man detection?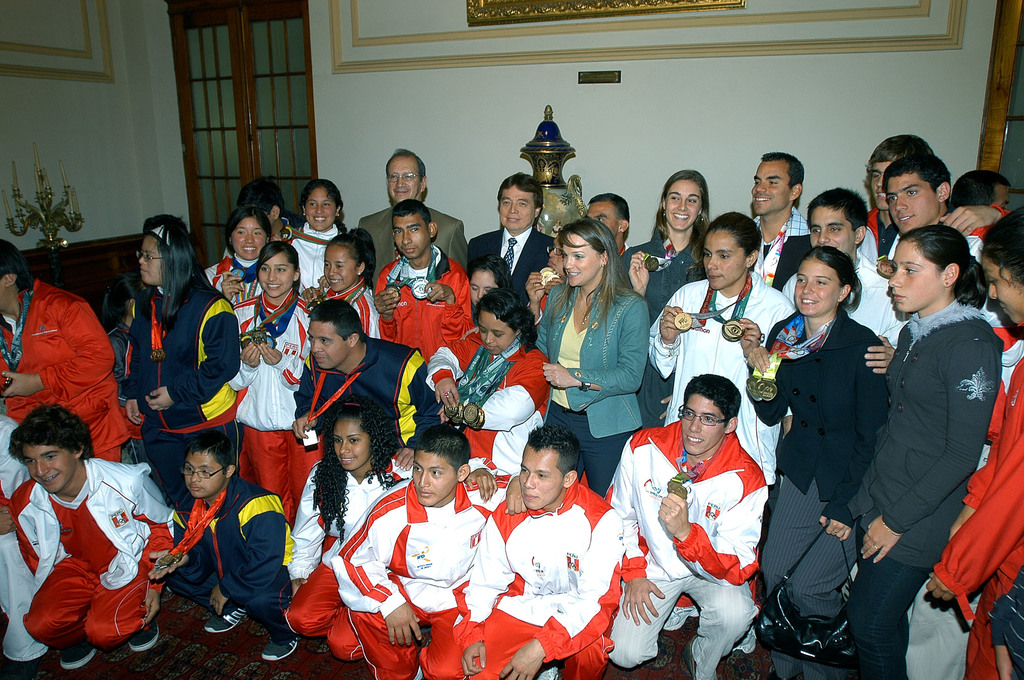
(290,297,440,471)
